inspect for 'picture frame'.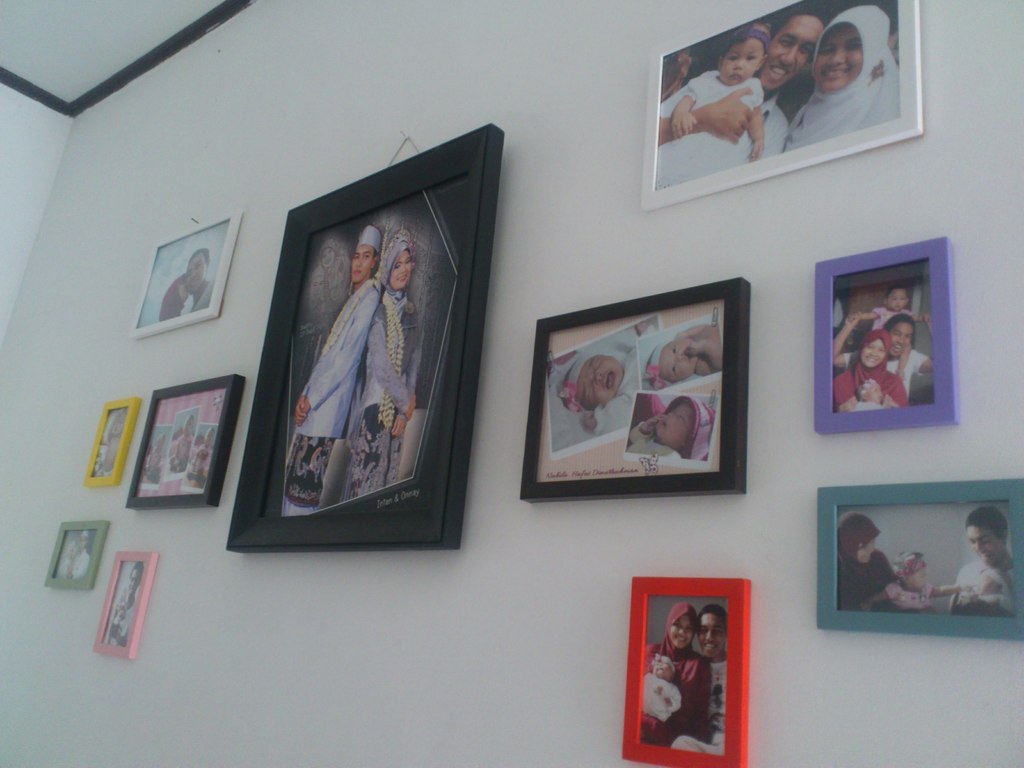
Inspection: select_region(499, 264, 773, 524).
